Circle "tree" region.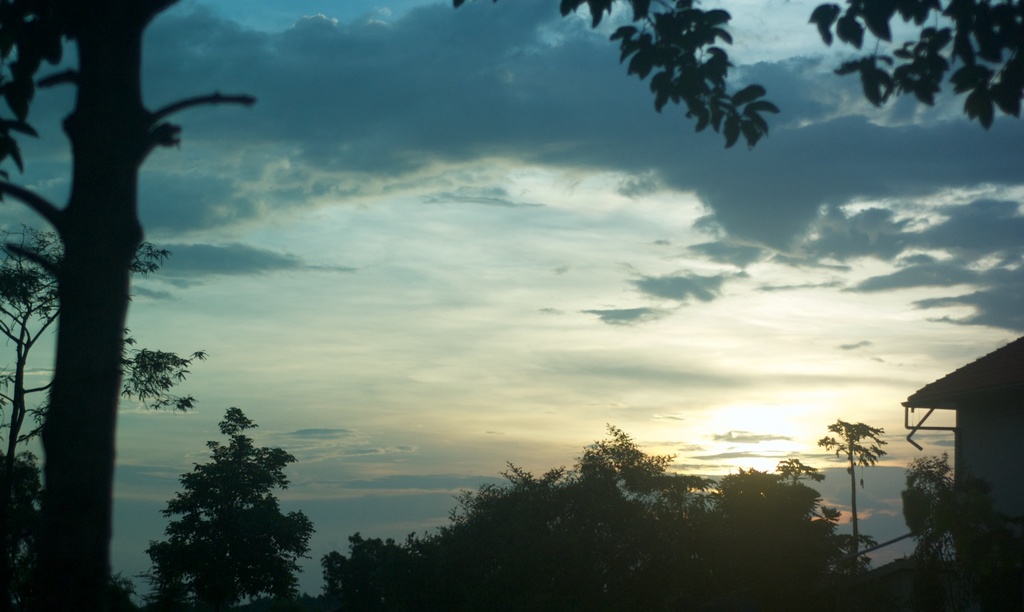
Region: <region>571, 0, 1023, 148</region>.
